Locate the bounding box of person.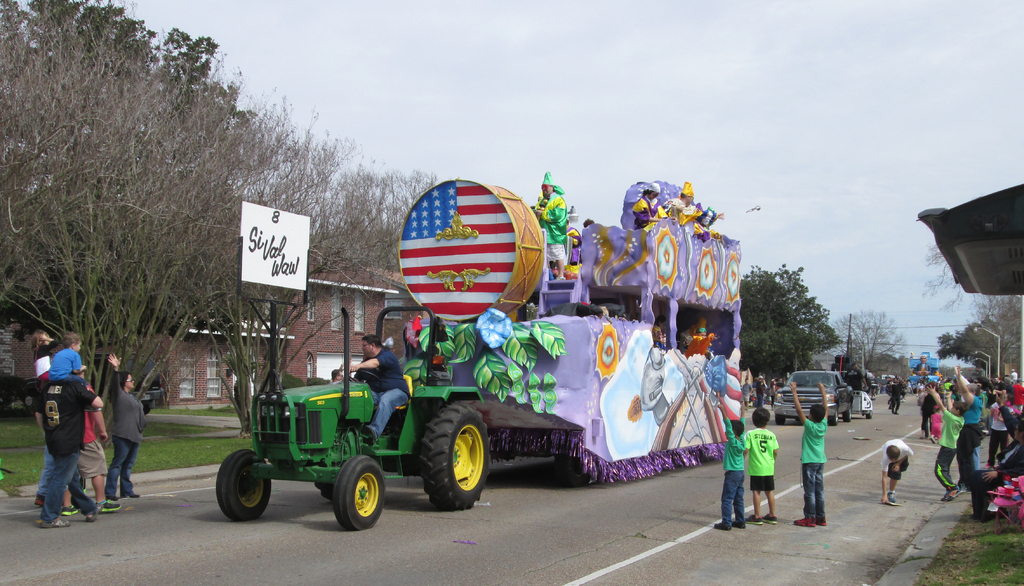
Bounding box: 714 398 750 531.
